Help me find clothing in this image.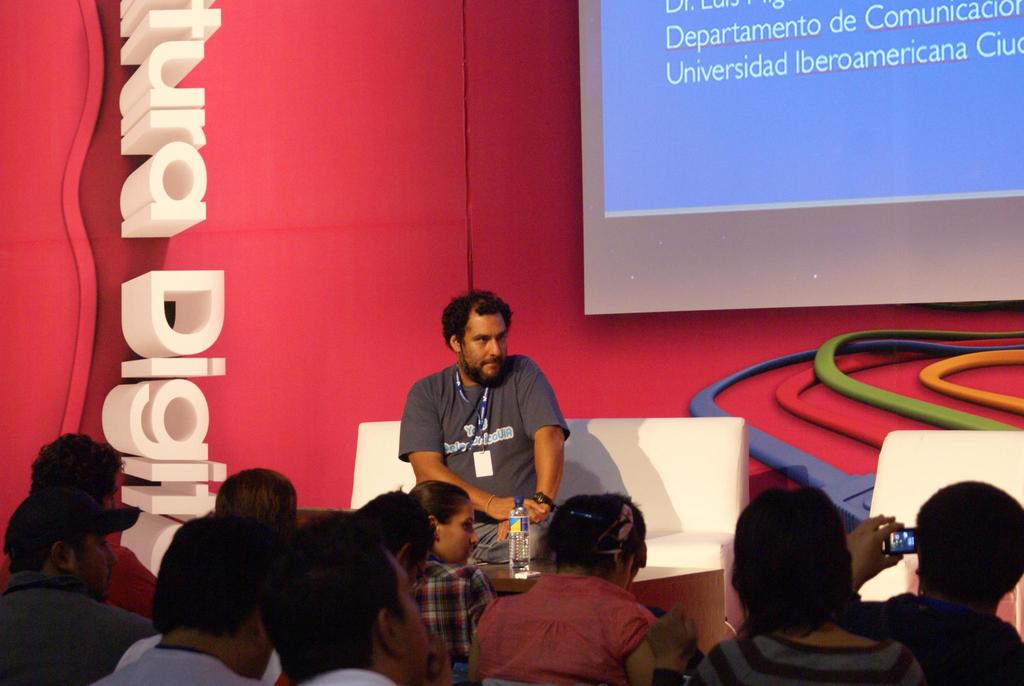
Found it: [x1=855, y1=587, x2=1023, y2=685].
